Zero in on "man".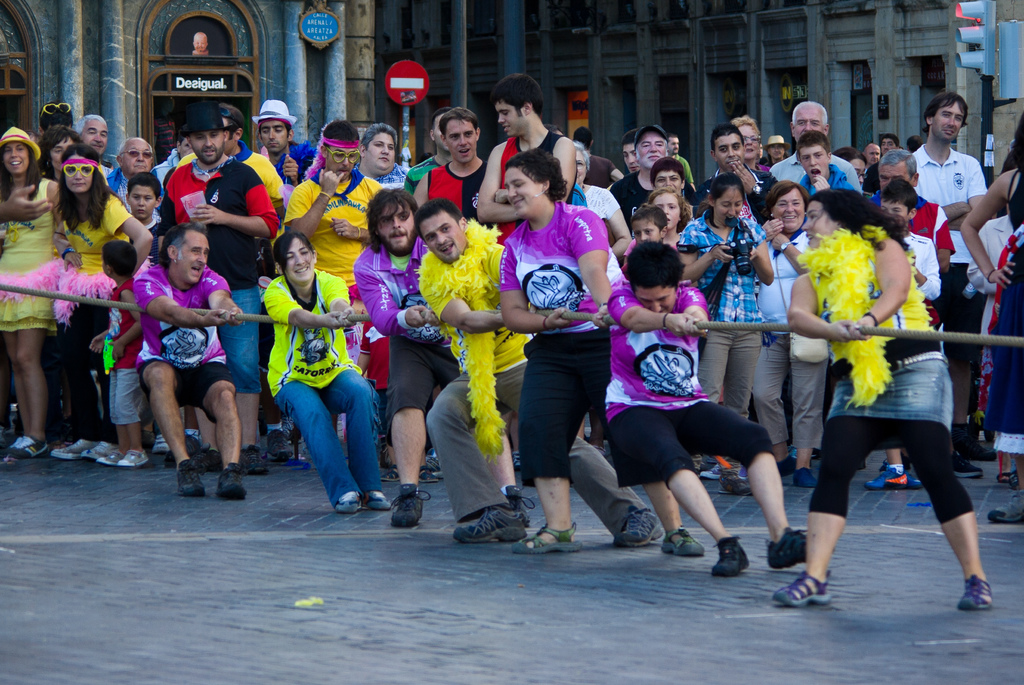
Zeroed in: BBox(623, 125, 652, 175).
